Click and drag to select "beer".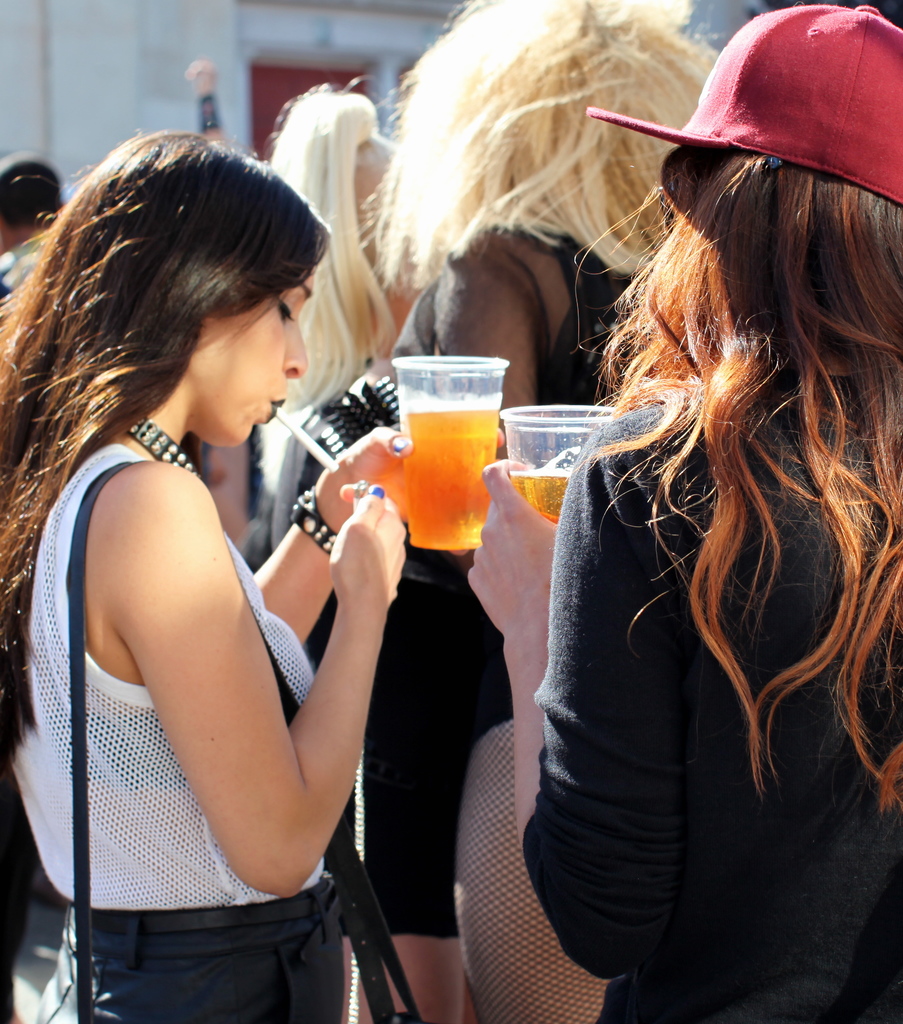
Selection: [371, 399, 495, 548].
